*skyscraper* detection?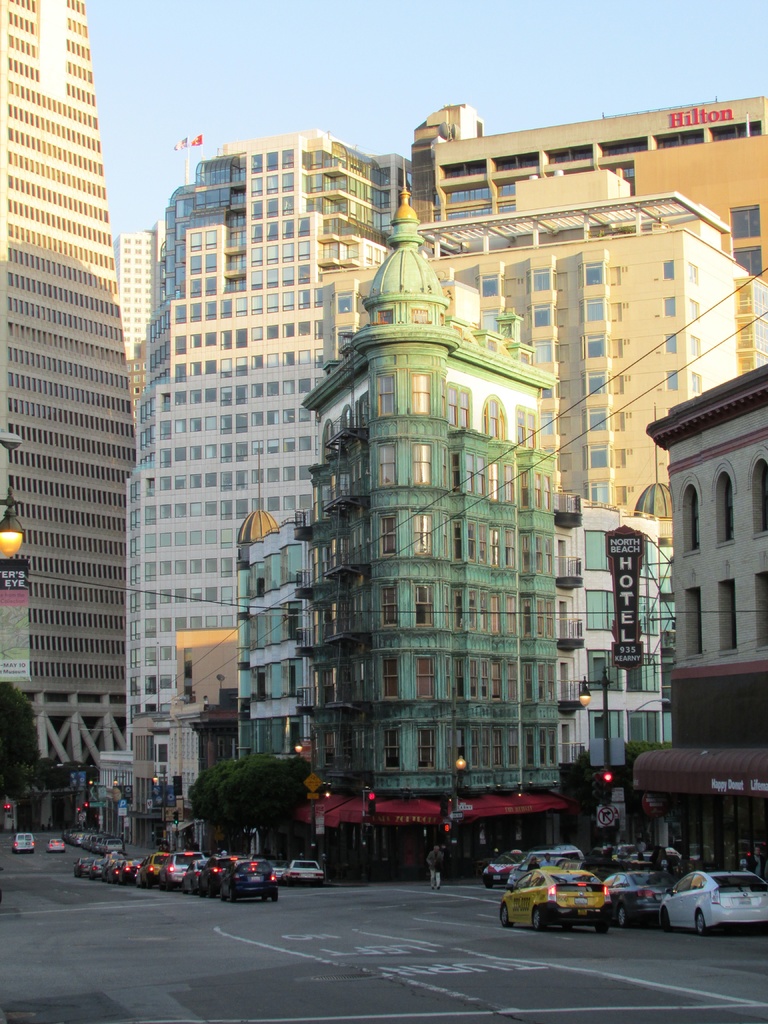
15 17 161 753
